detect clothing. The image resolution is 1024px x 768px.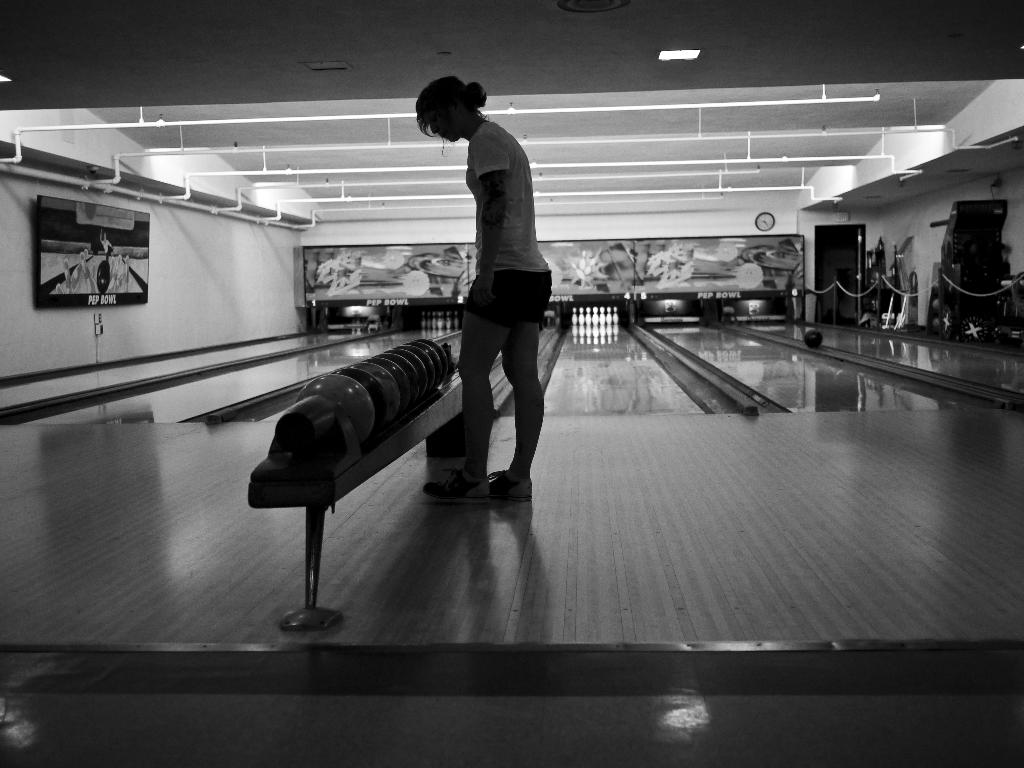
(464, 265, 548, 328).
